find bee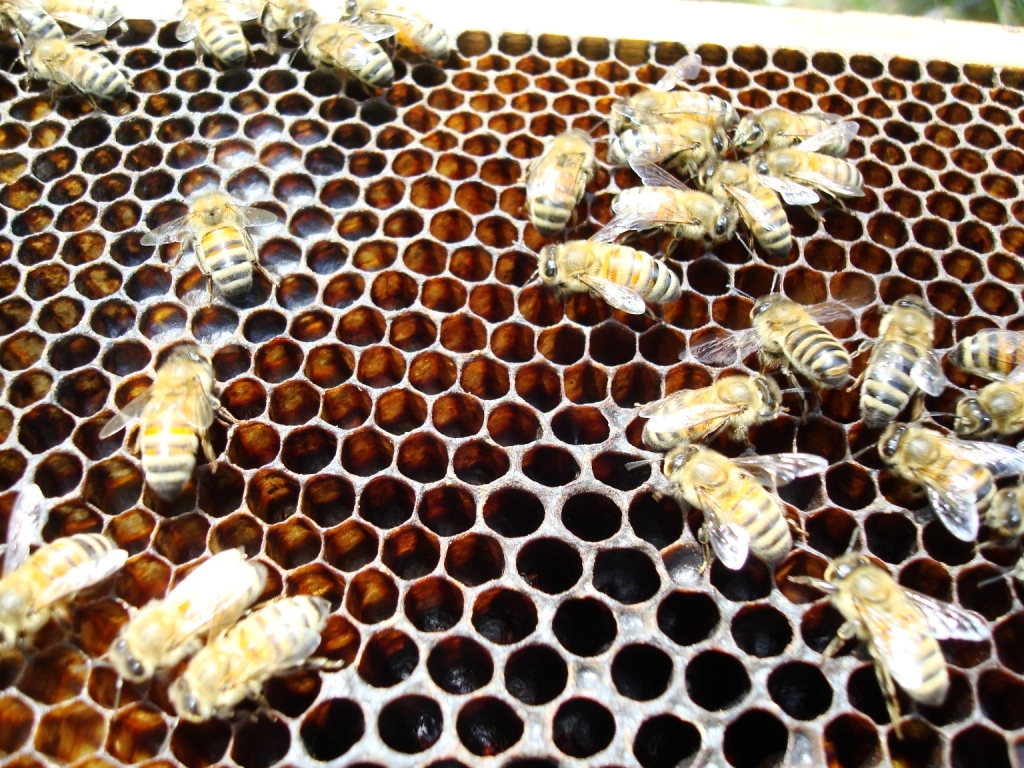
(x1=795, y1=534, x2=1004, y2=753)
